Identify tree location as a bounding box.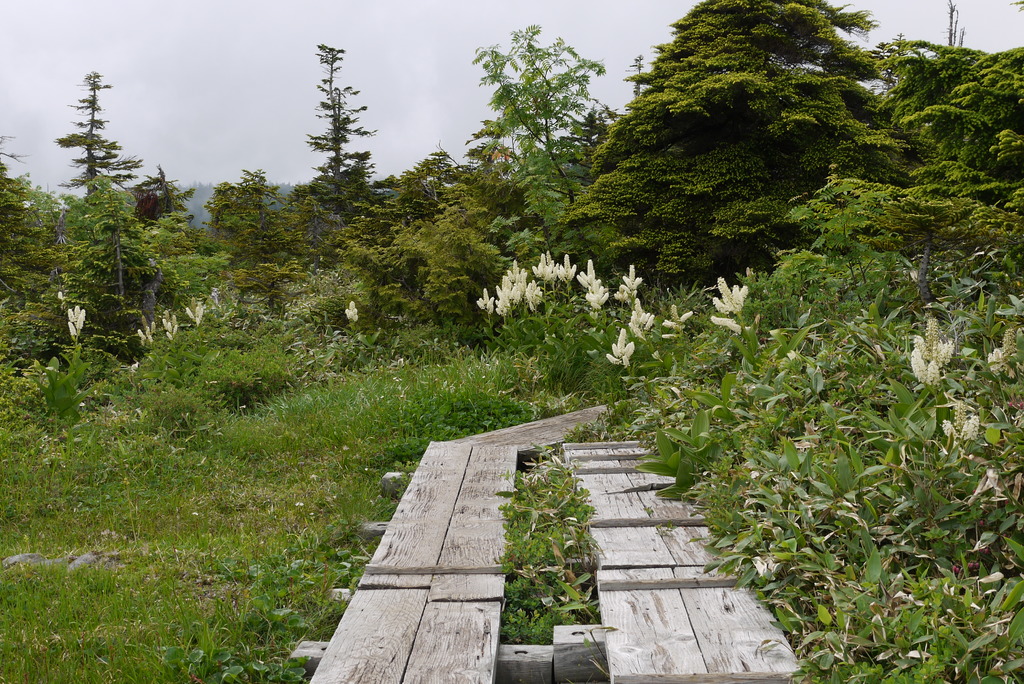
287 41 374 233.
